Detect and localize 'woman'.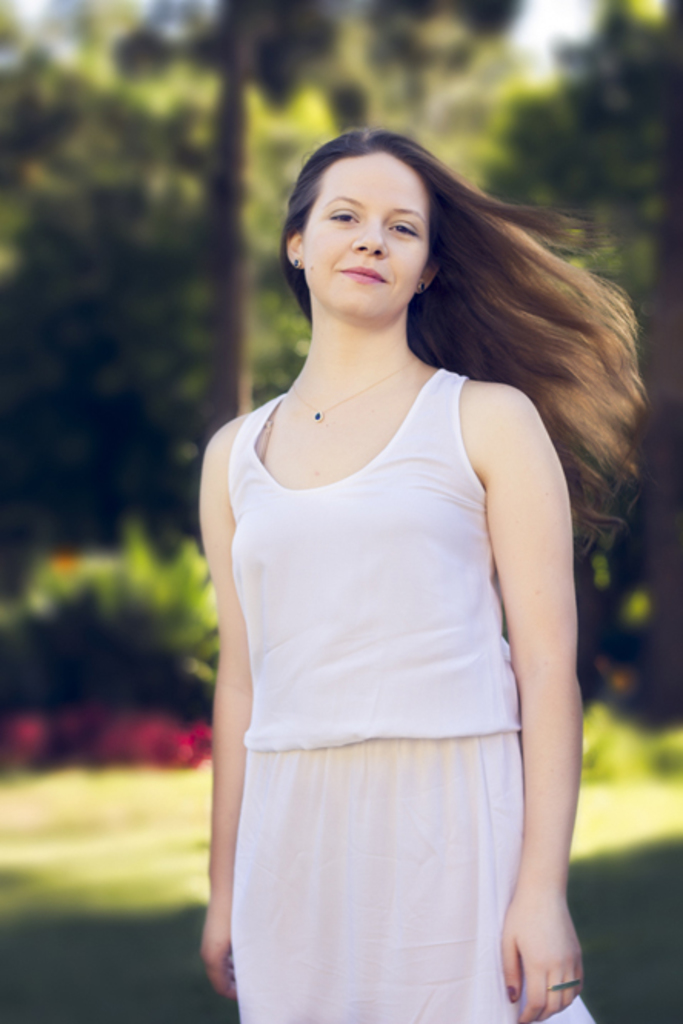
Localized at region(152, 112, 643, 1023).
